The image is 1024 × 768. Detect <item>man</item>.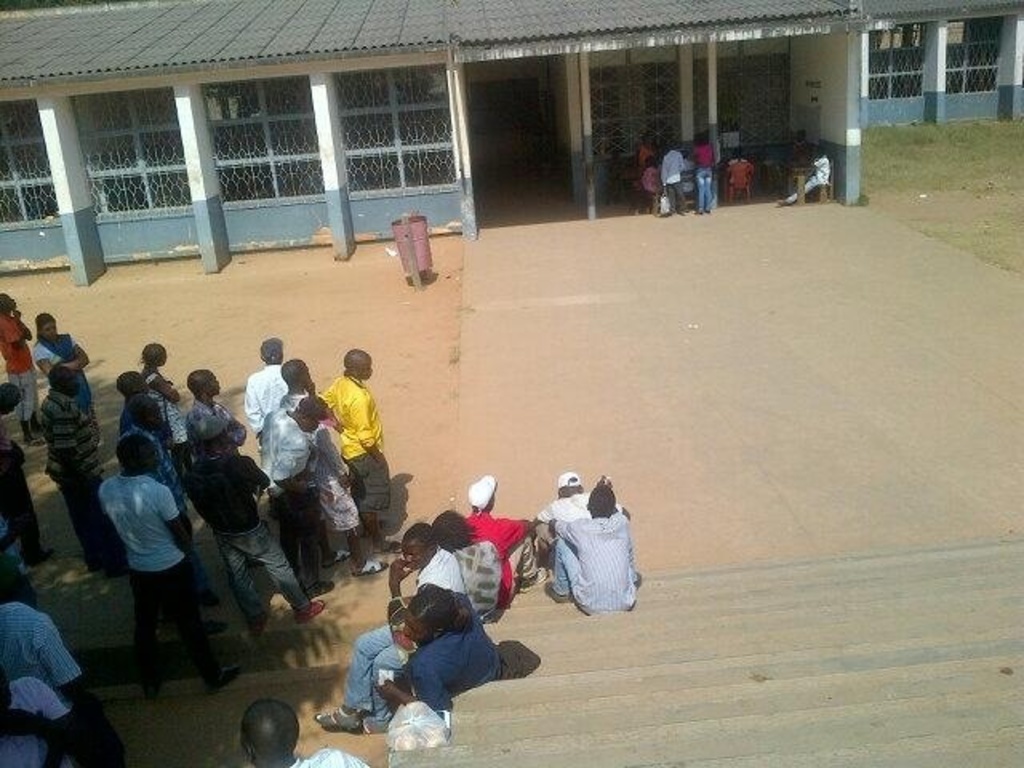
Detection: [x1=0, y1=669, x2=107, y2=766].
